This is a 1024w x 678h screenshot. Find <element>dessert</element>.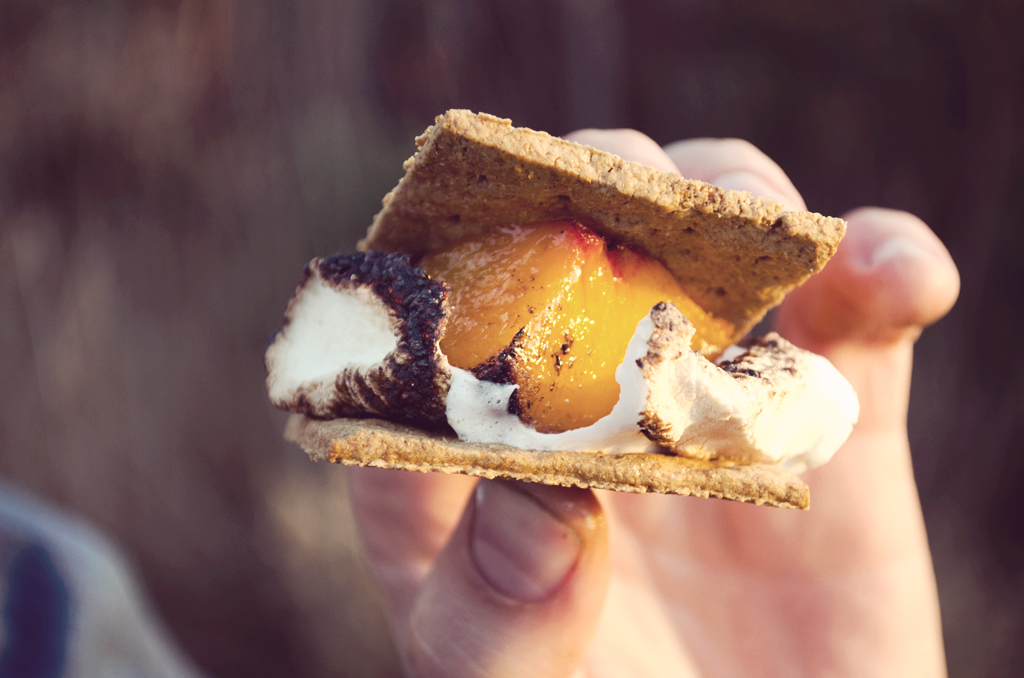
Bounding box: [283,111,848,531].
